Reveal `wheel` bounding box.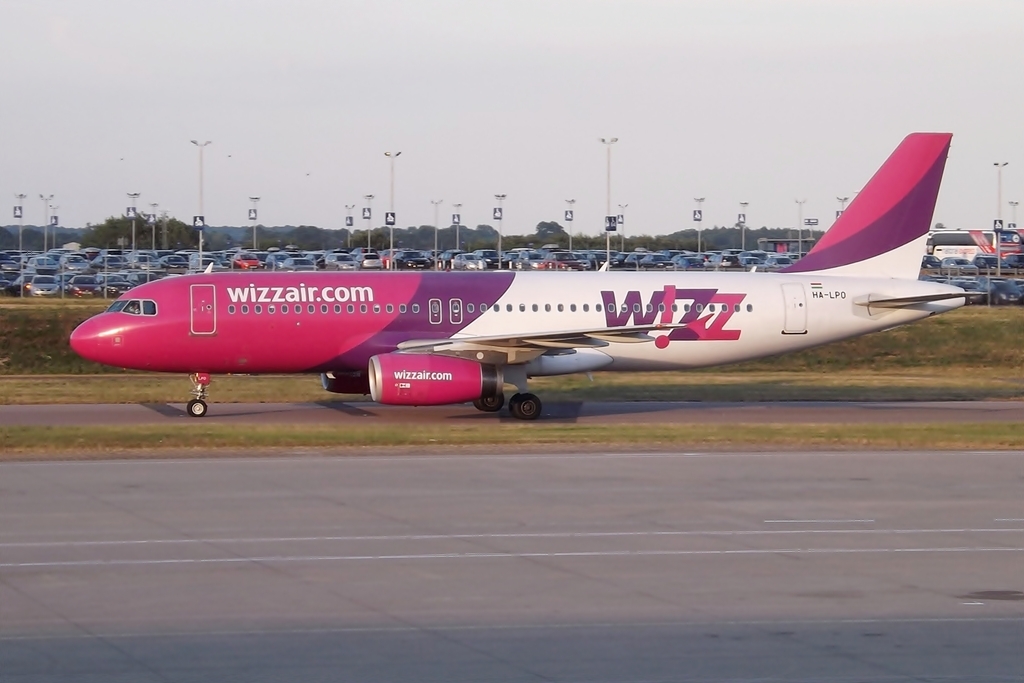
Revealed: {"x1": 513, "y1": 394, "x2": 542, "y2": 420}.
